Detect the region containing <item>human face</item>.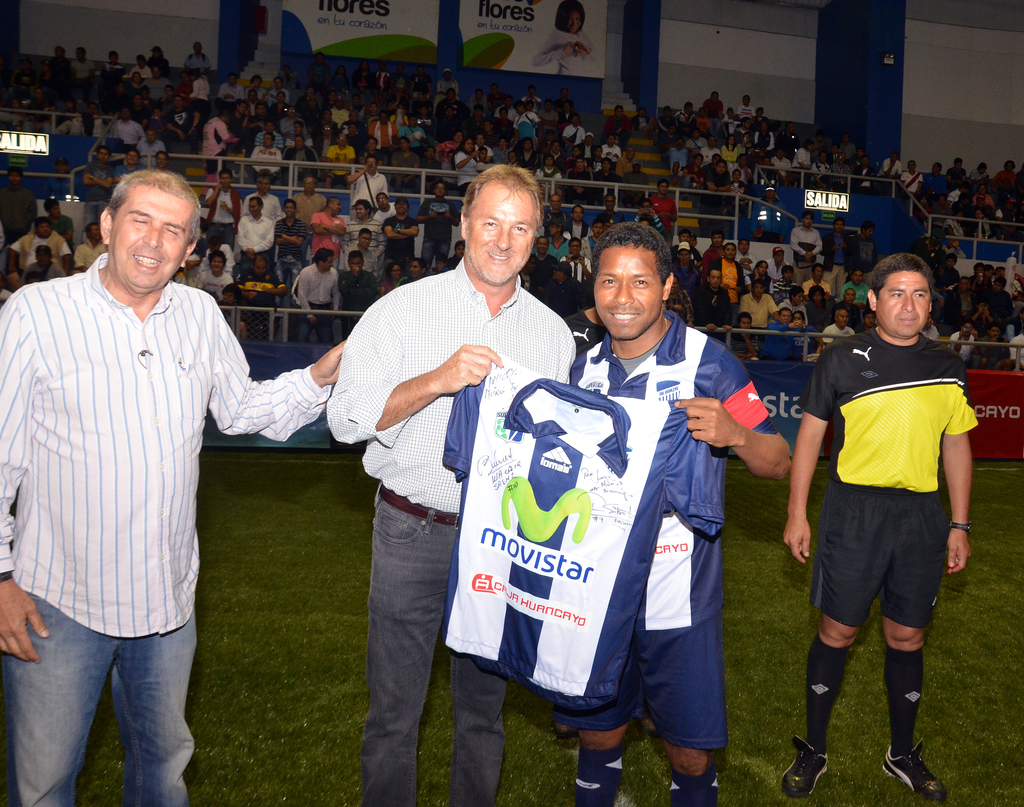
bbox=[548, 224, 558, 234].
